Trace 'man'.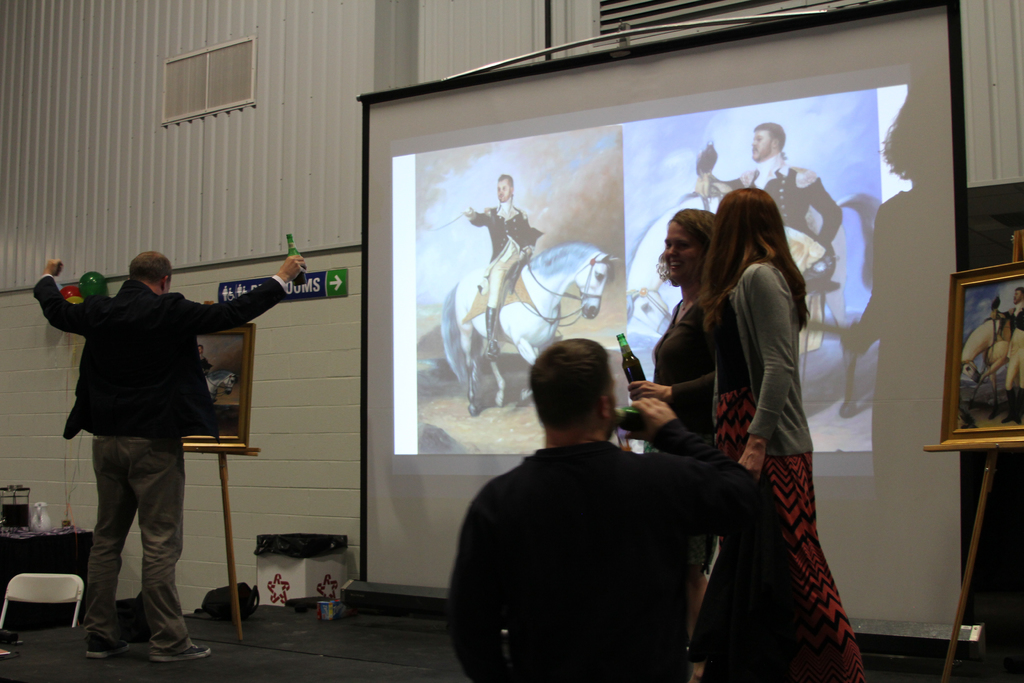
Traced to bbox=[444, 334, 775, 672].
